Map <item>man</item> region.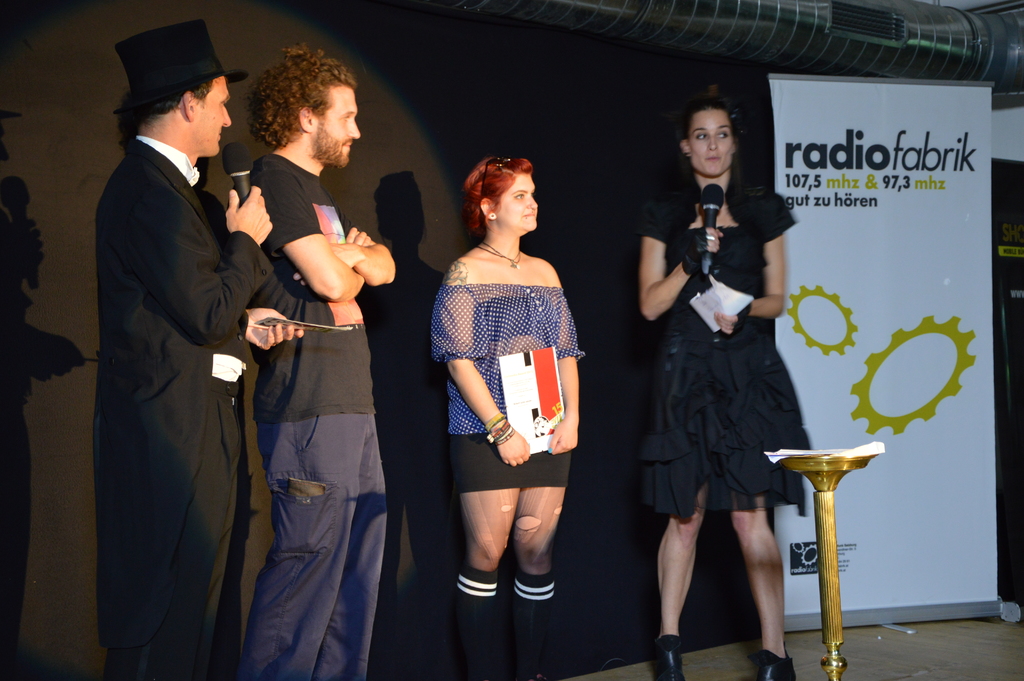
Mapped to box(84, 13, 278, 667).
